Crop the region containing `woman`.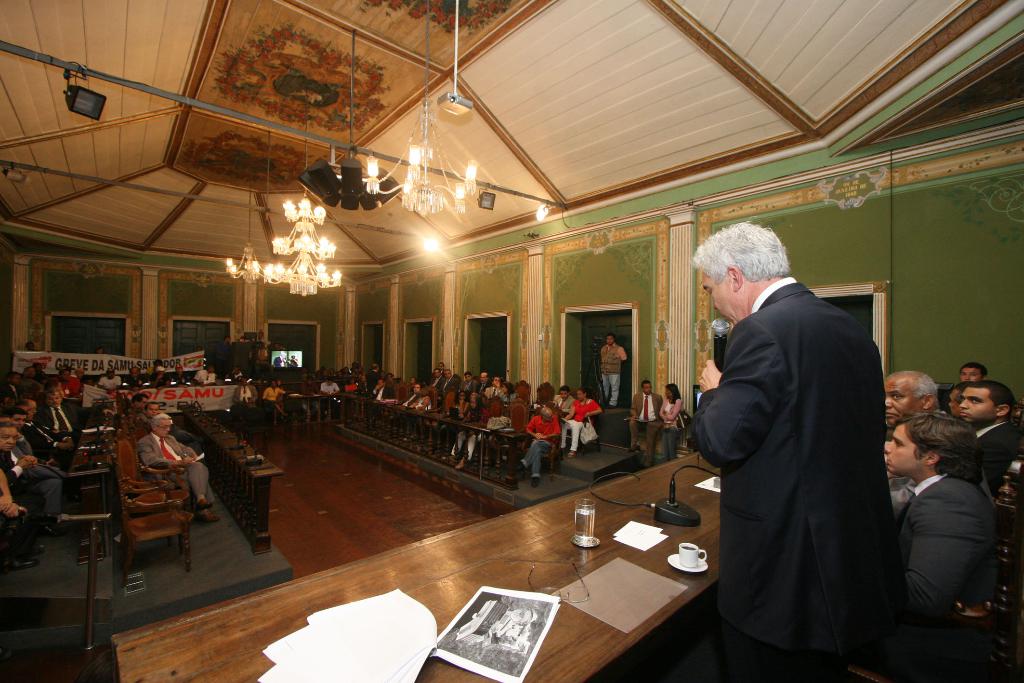
Crop region: [437, 389, 471, 456].
